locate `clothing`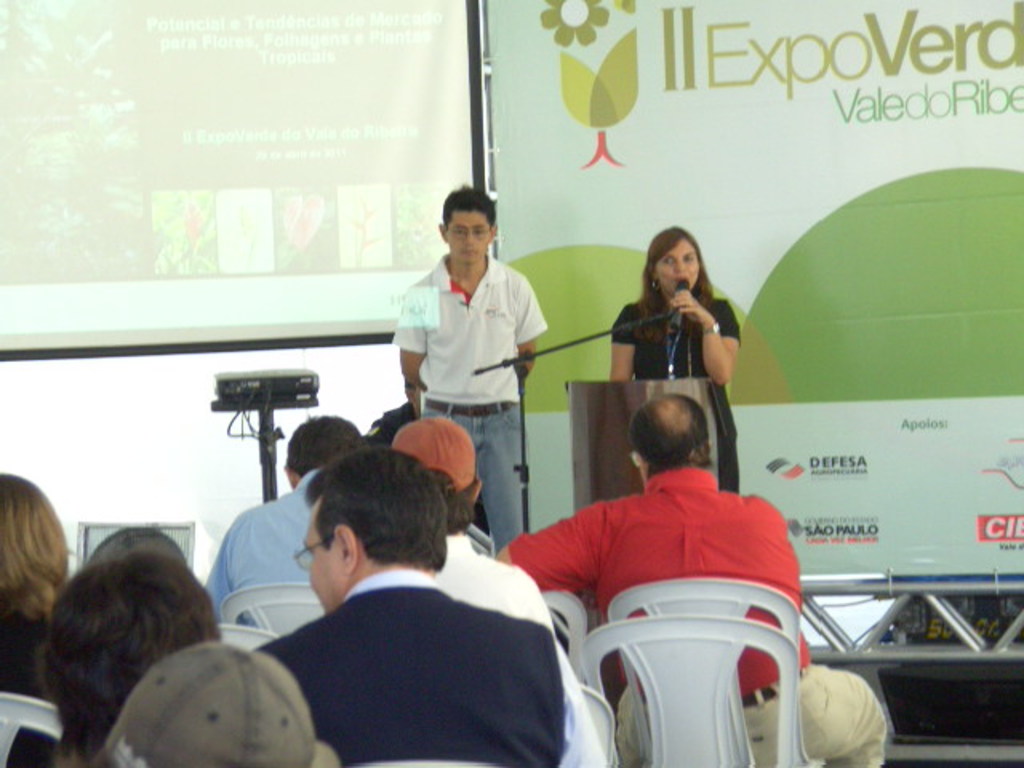
x1=629 y1=298 x2=741 y2=474
